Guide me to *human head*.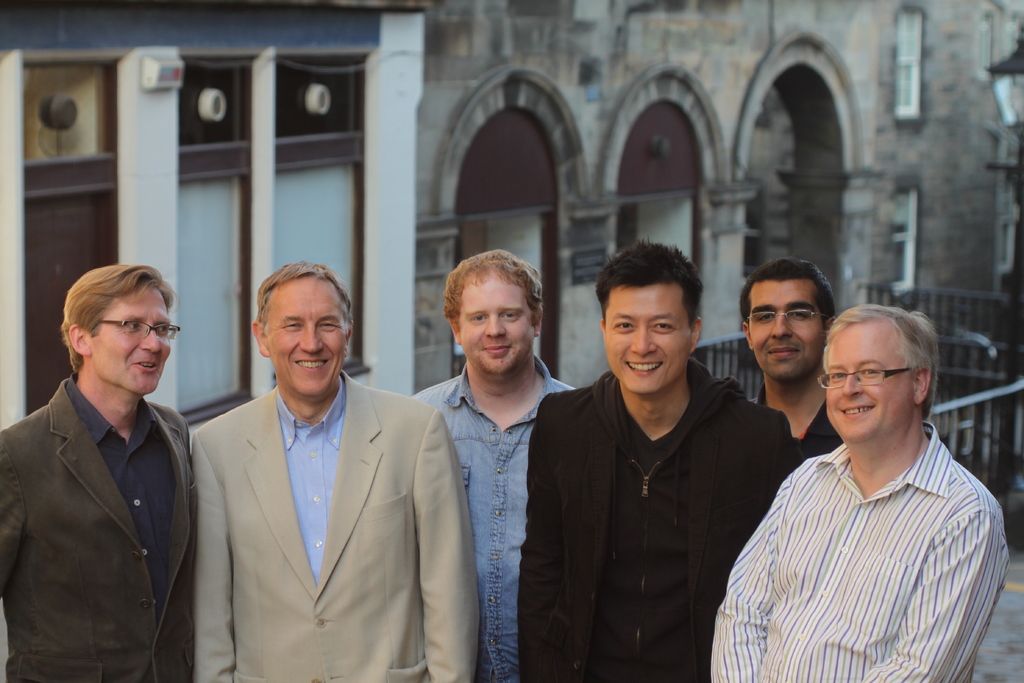
Guidance: 250,266,355,399.
